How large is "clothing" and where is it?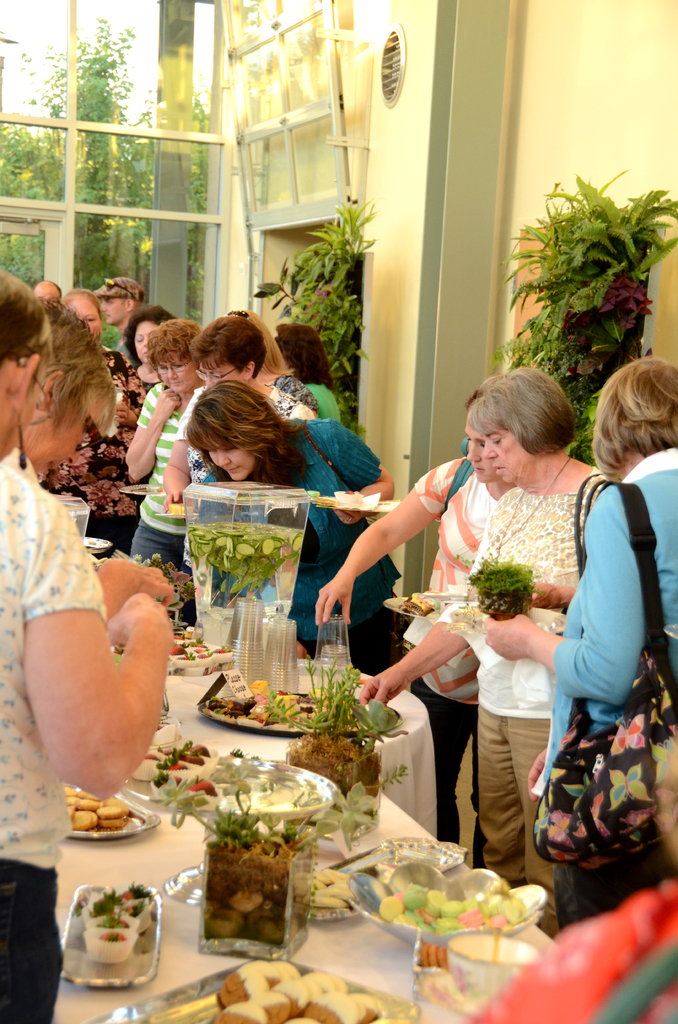
Bounding box: locate(435, 468, 603, 720).
